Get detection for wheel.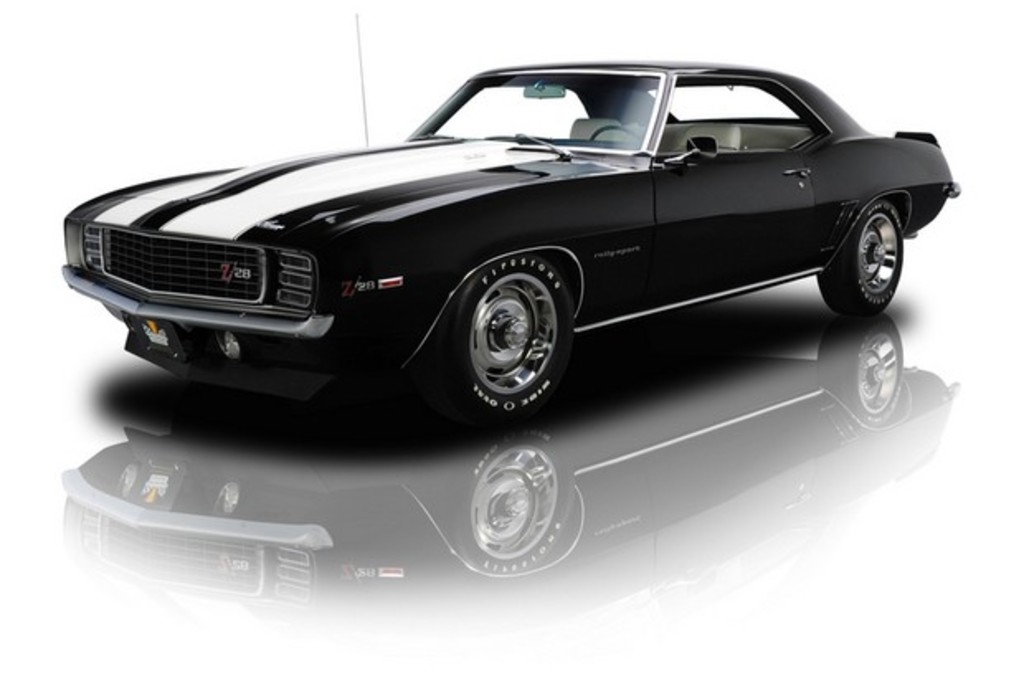
Detection: {"left": 818, "top": 197, "right": 902, "bottom": 317}.
